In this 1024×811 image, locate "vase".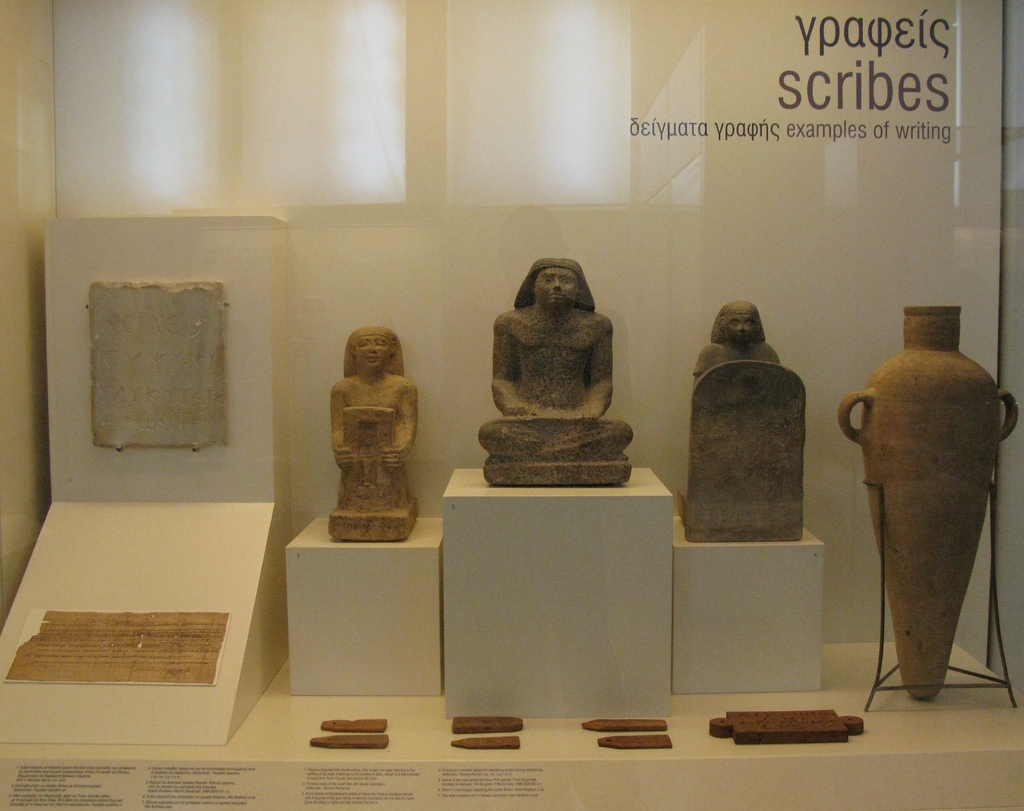
Bounding box: [x1=838, y1=303, x2=1015, y2=715].
